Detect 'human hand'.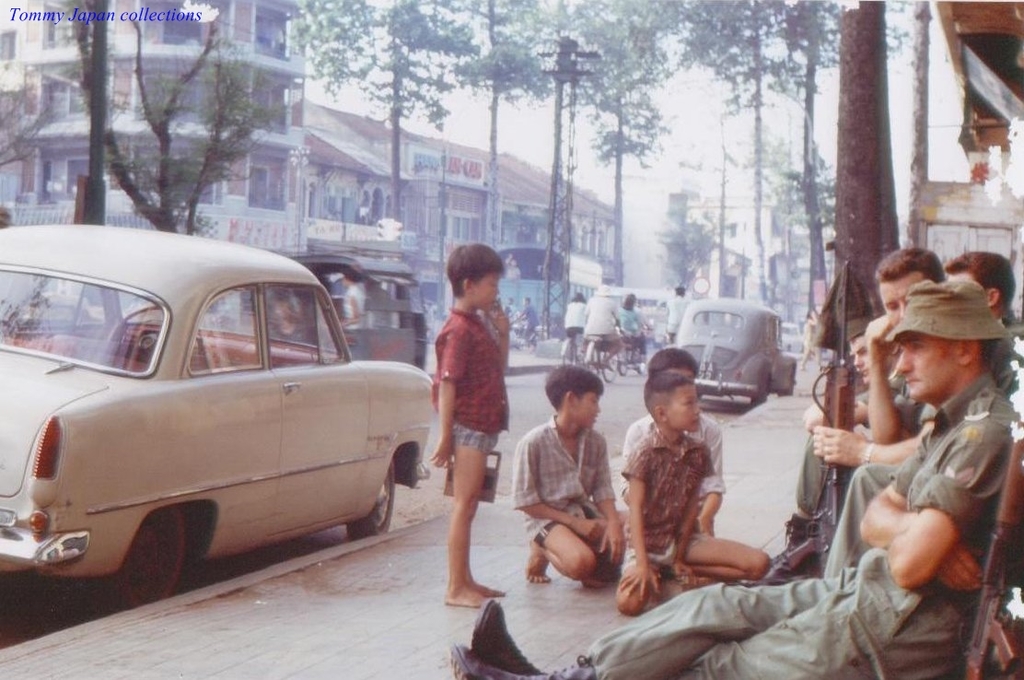
Detected at [617, 561, 664, 605].
